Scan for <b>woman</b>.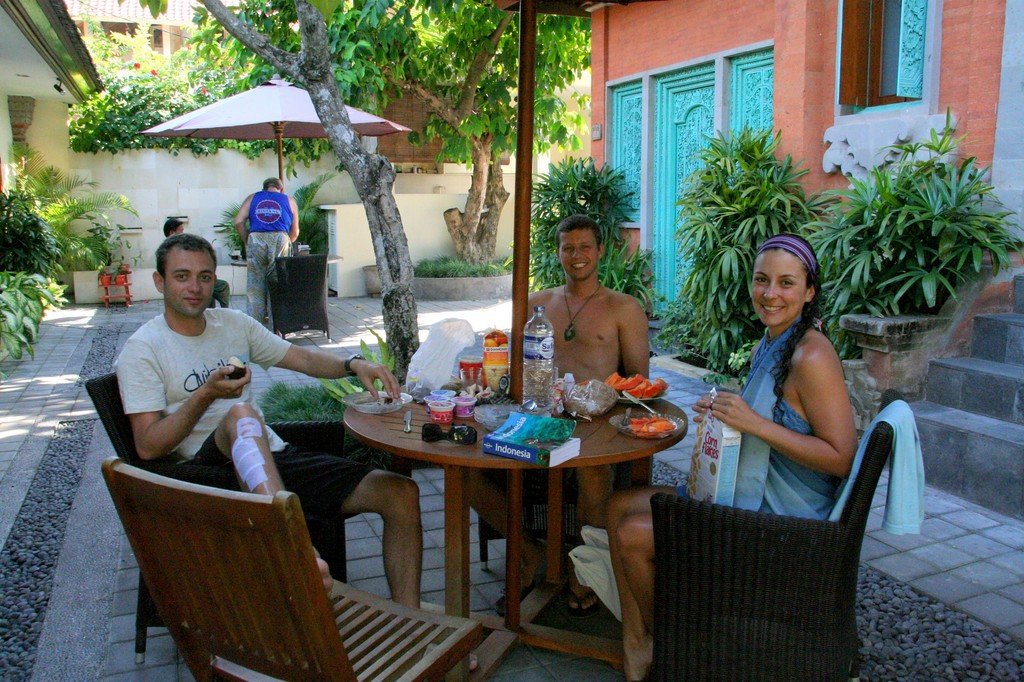
Scan result: rect(599, 232, 863, 681).
